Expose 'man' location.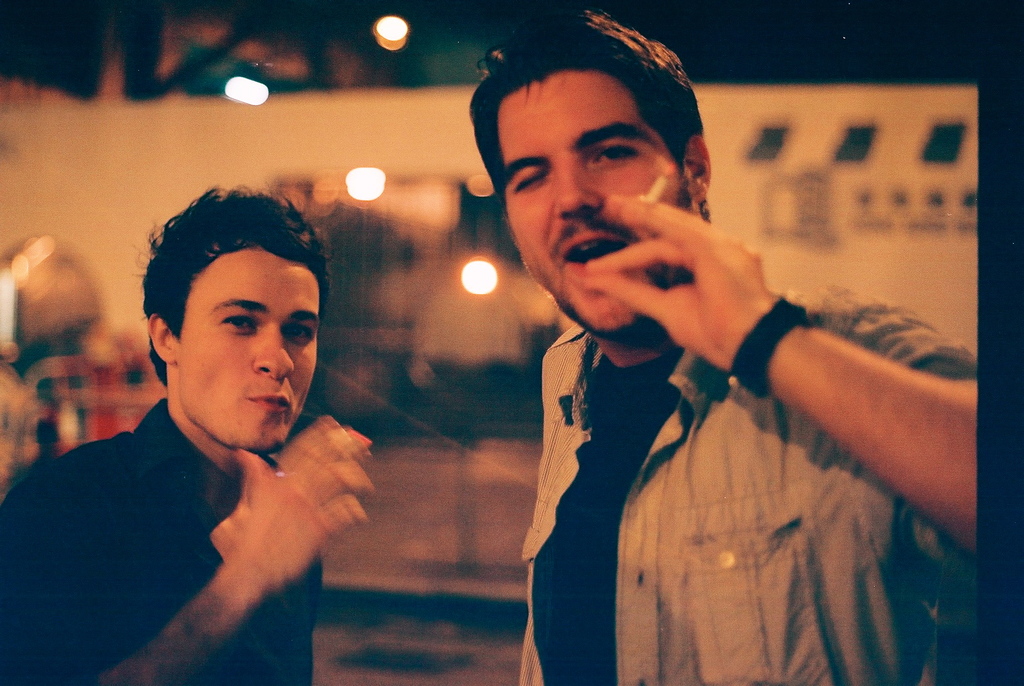
Exposed at [x1=466, y1=12, x2=975, y2=685].
